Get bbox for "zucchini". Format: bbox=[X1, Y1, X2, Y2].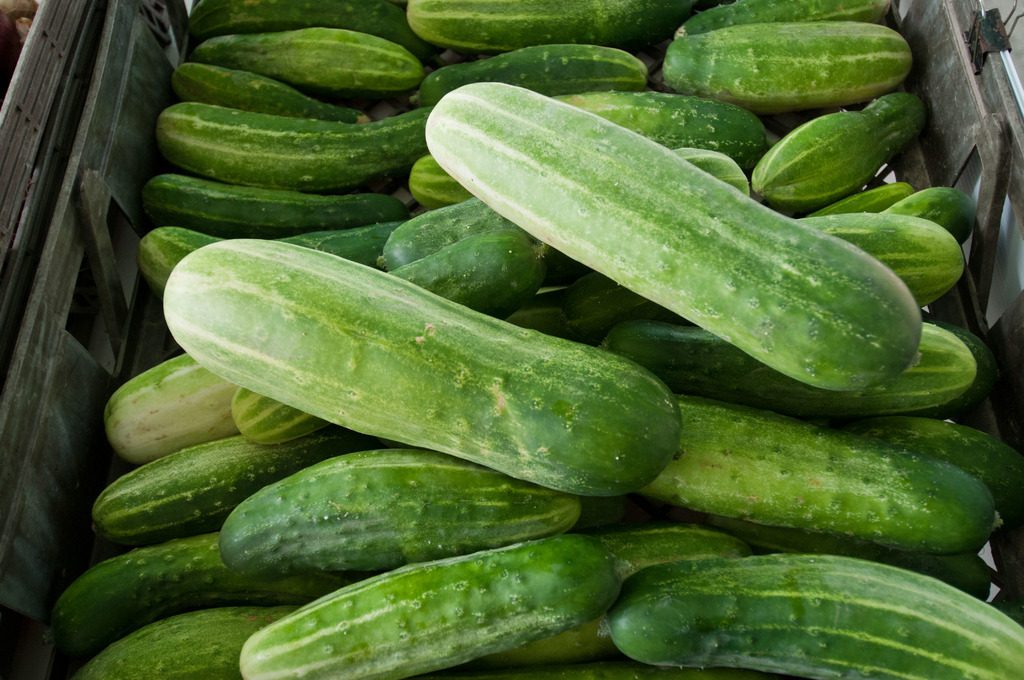
bbox=[410, 38, 649, 106].
